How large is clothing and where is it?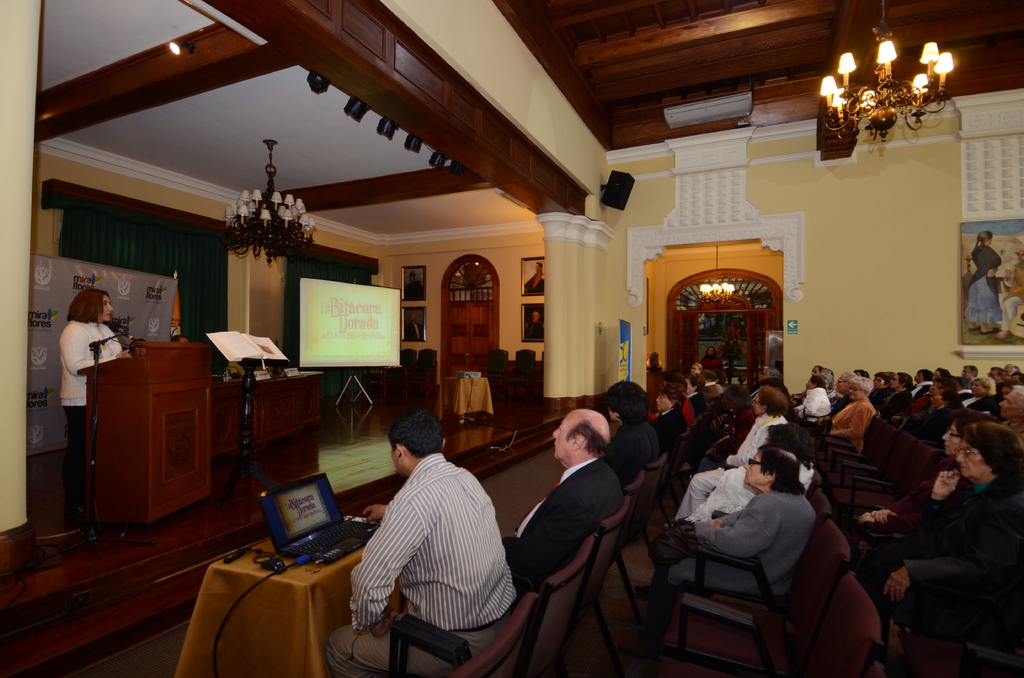
Bounding box: locate(835, 398, 877, 441).
